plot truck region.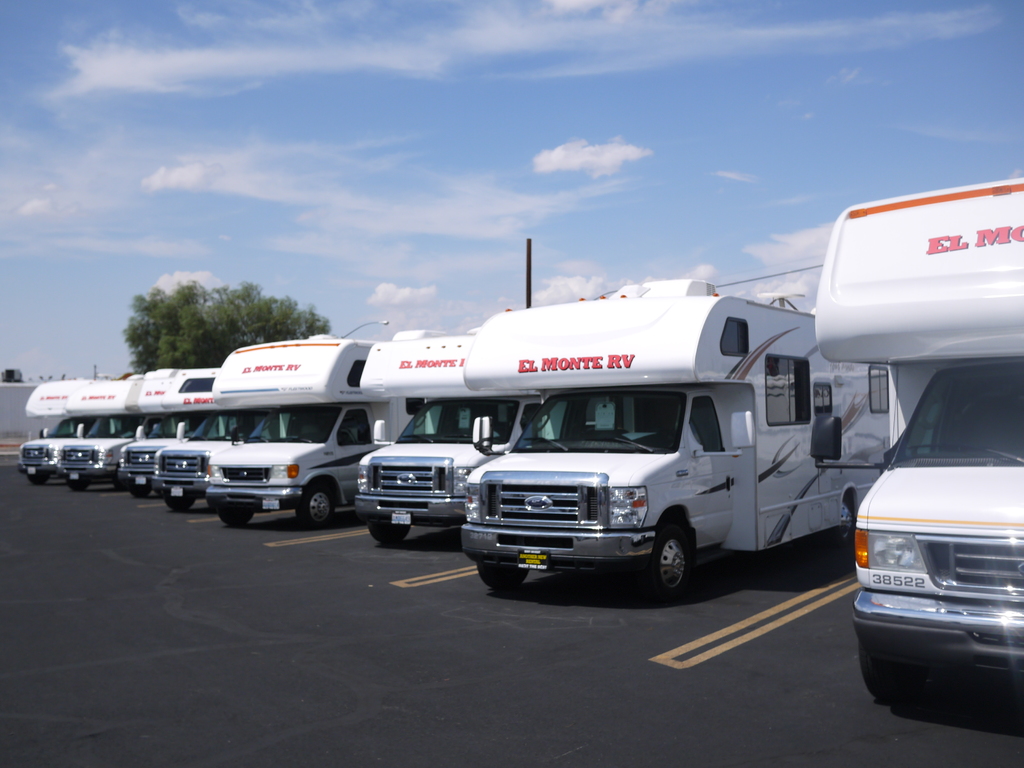
Plotted at <box>209,332,410,533</box>.
